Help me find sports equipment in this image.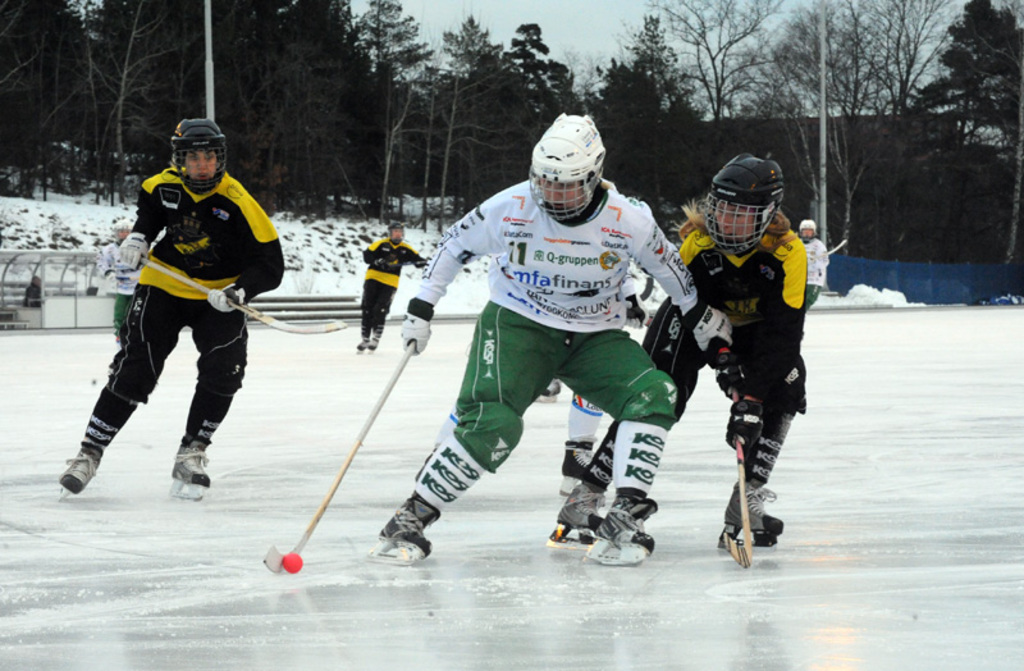
Found it: rect(55, 452, 106, 501).
